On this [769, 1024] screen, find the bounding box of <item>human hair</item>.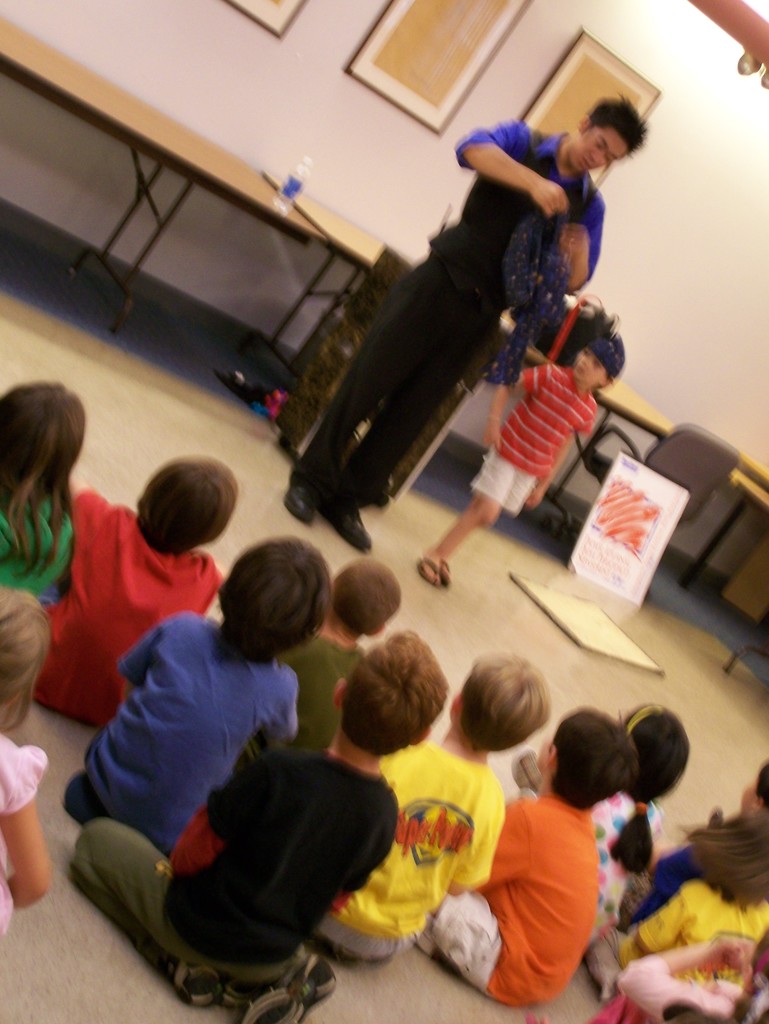
Bounding box: (x1=0, y1=588, x2=53, y2=736).
